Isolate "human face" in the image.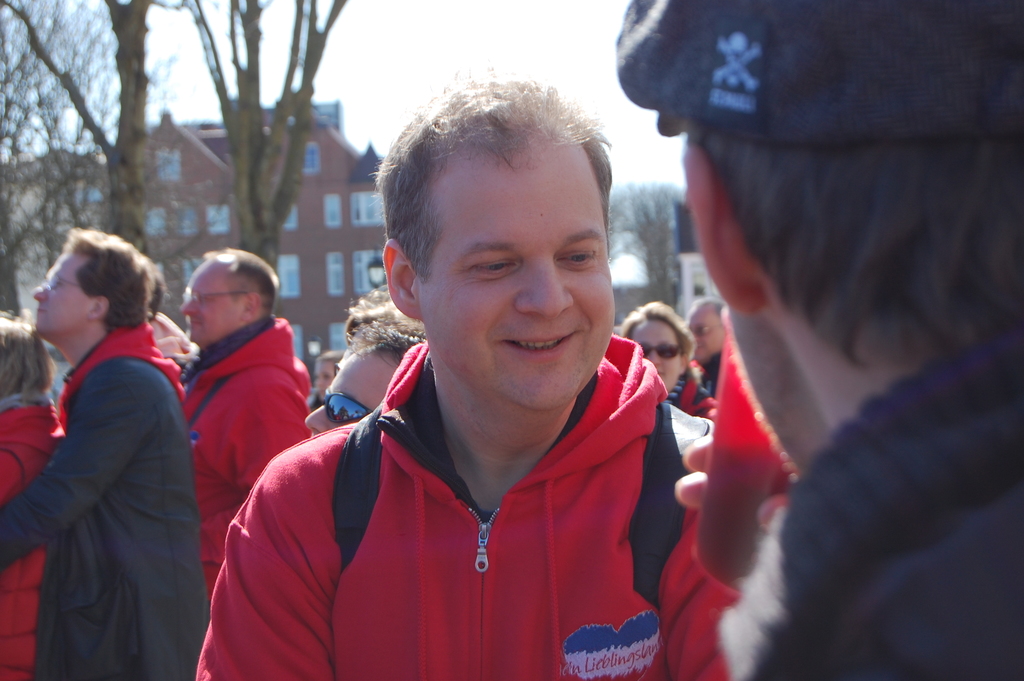
Isolated region: select_region(316, 361, 332, 387).
